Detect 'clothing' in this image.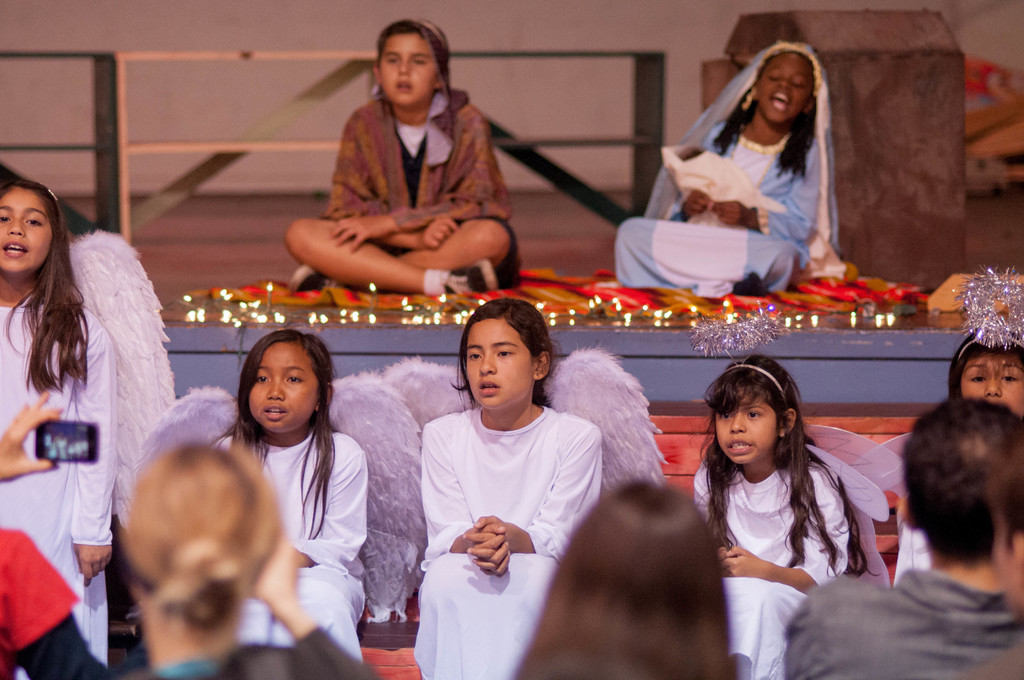
Detection: 326, 88, 521, 293.
